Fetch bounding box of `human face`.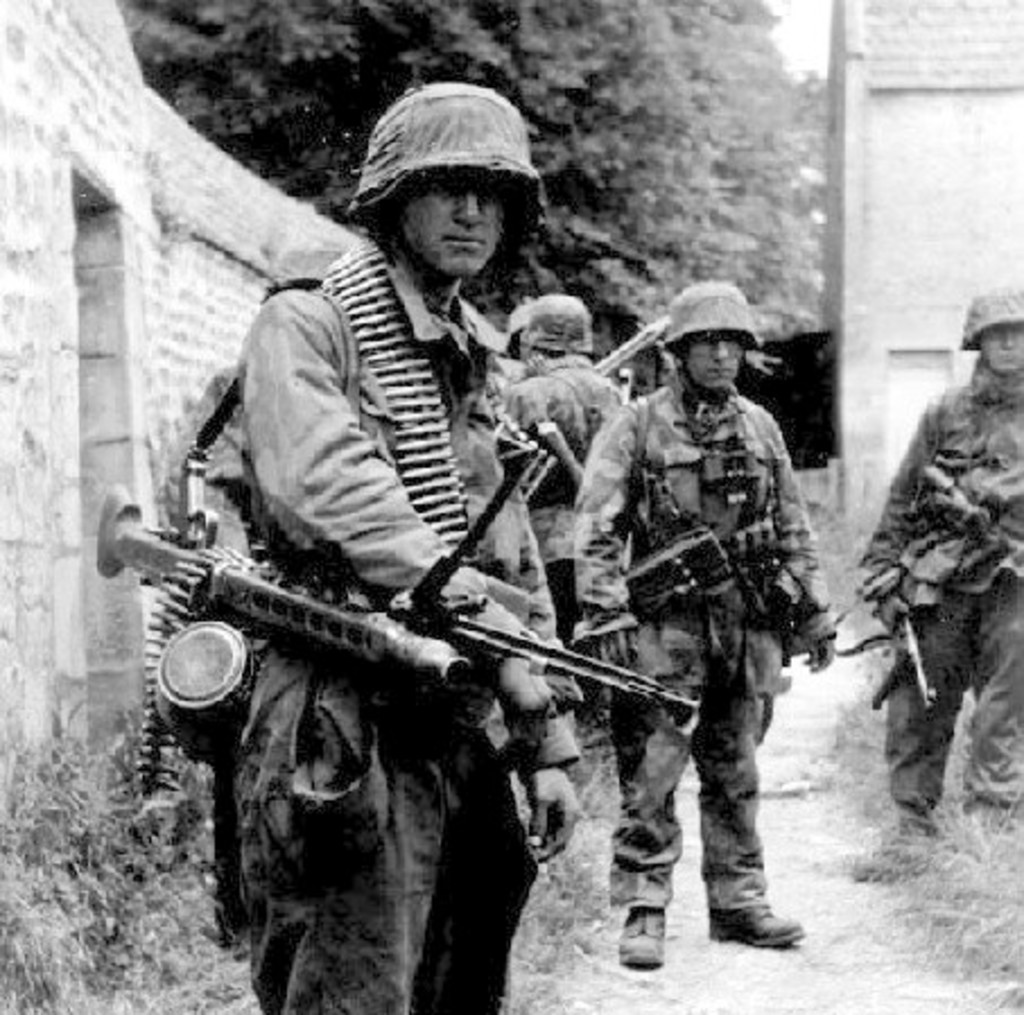
Bbox: locate(683, 328, 741, 387).
